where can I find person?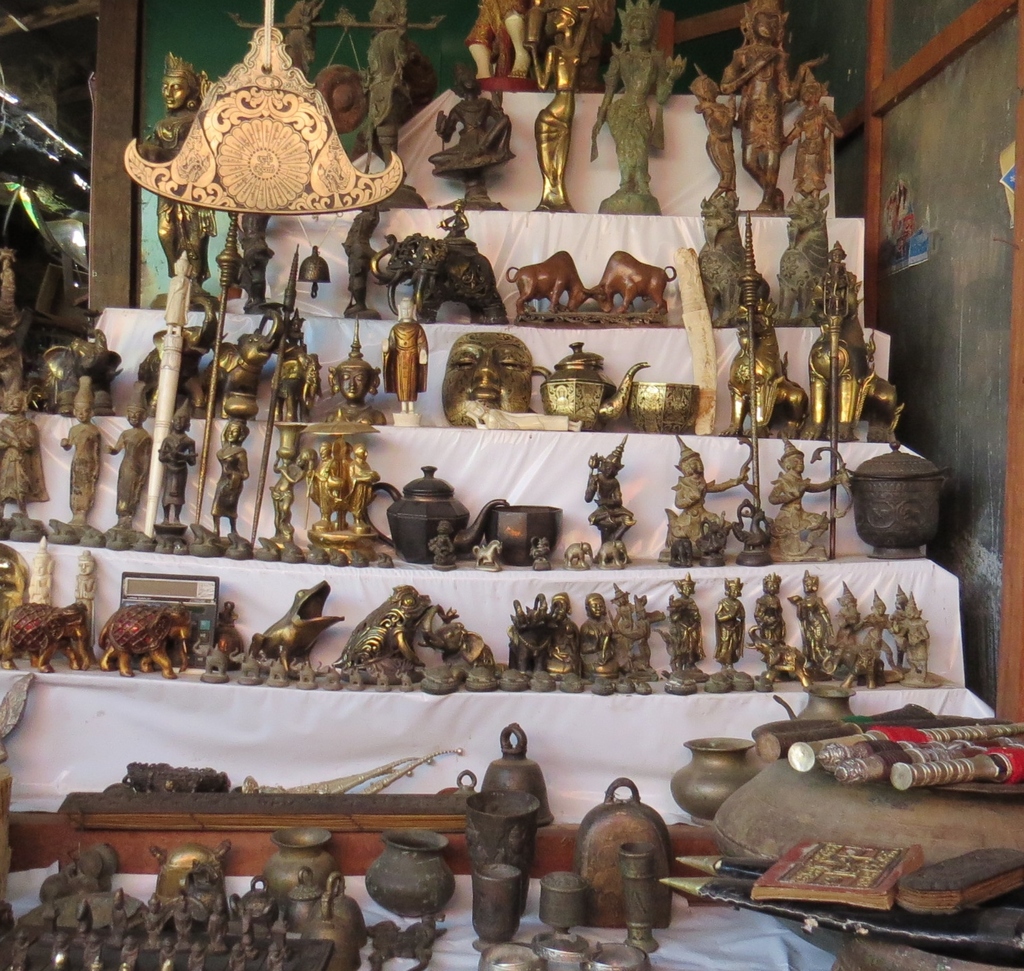
You can find it at (x1=717, y1=578, x2=750, y2=673).
